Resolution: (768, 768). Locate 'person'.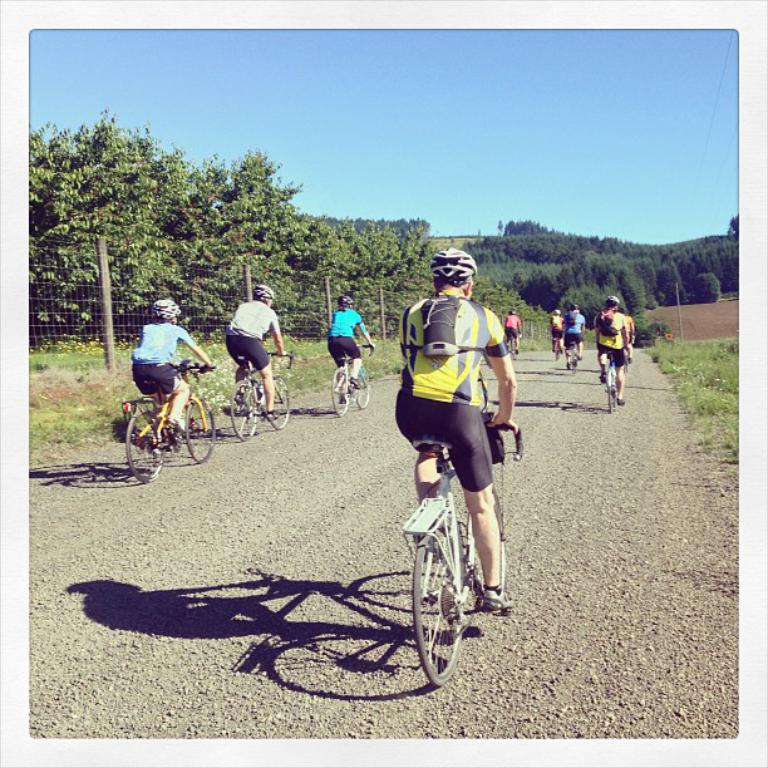
{"left": 129, "top": 300, "right": 213, "bottom": 435}.
